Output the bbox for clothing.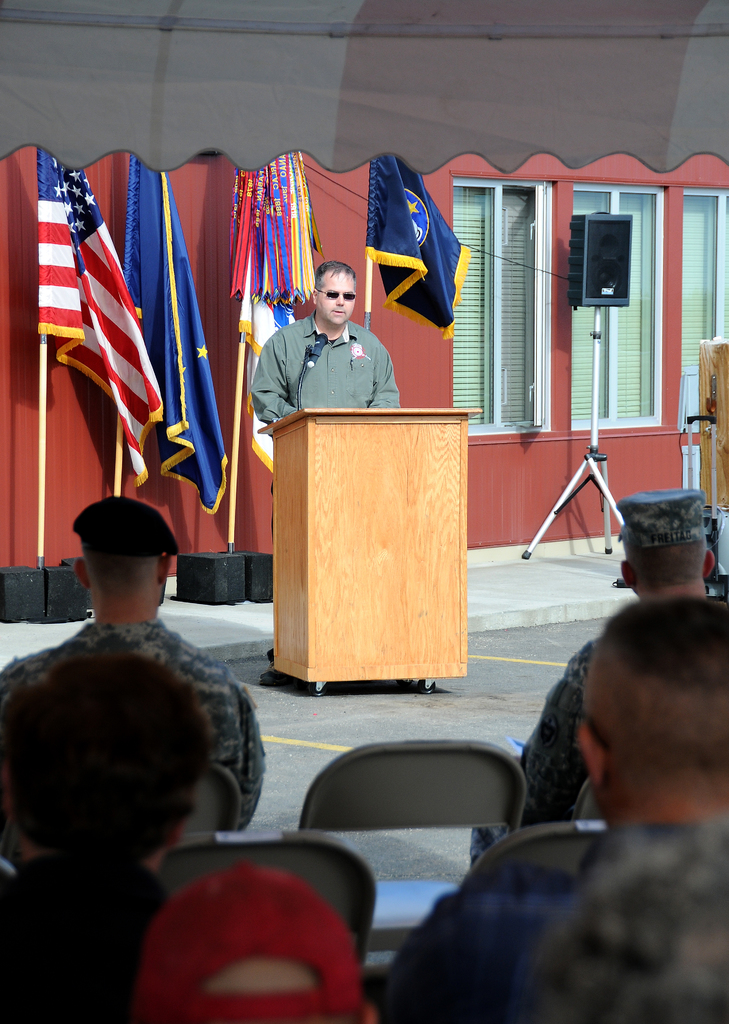
259/278/415/415.
